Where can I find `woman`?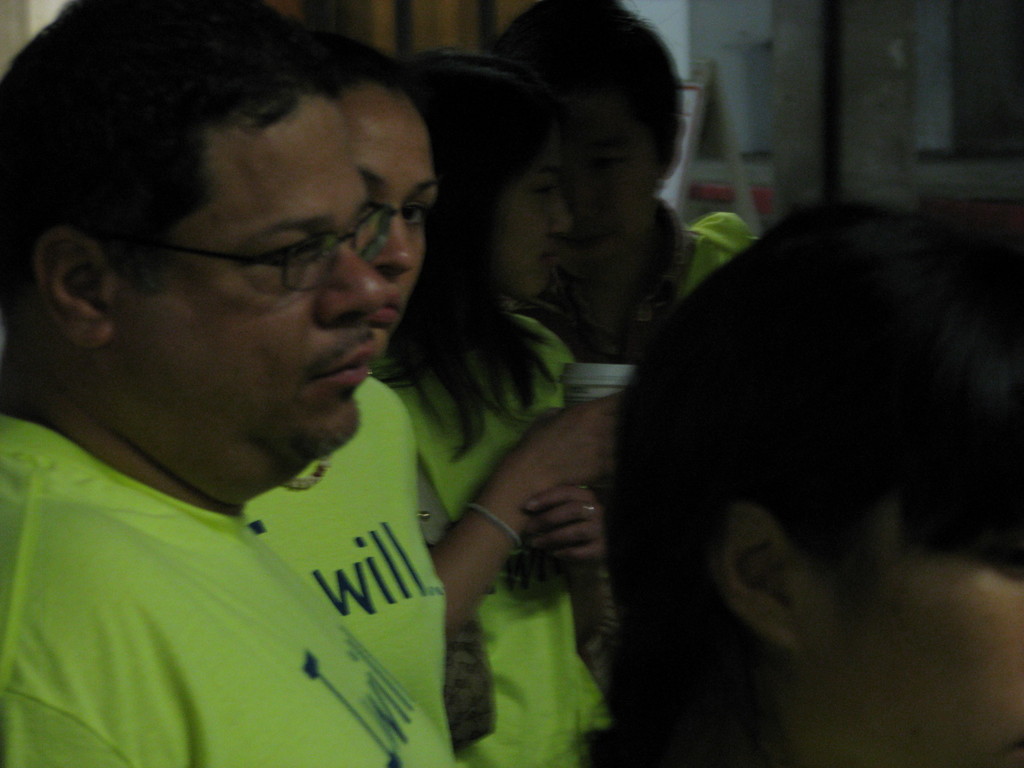
You can find it at 235 20 458 767.
